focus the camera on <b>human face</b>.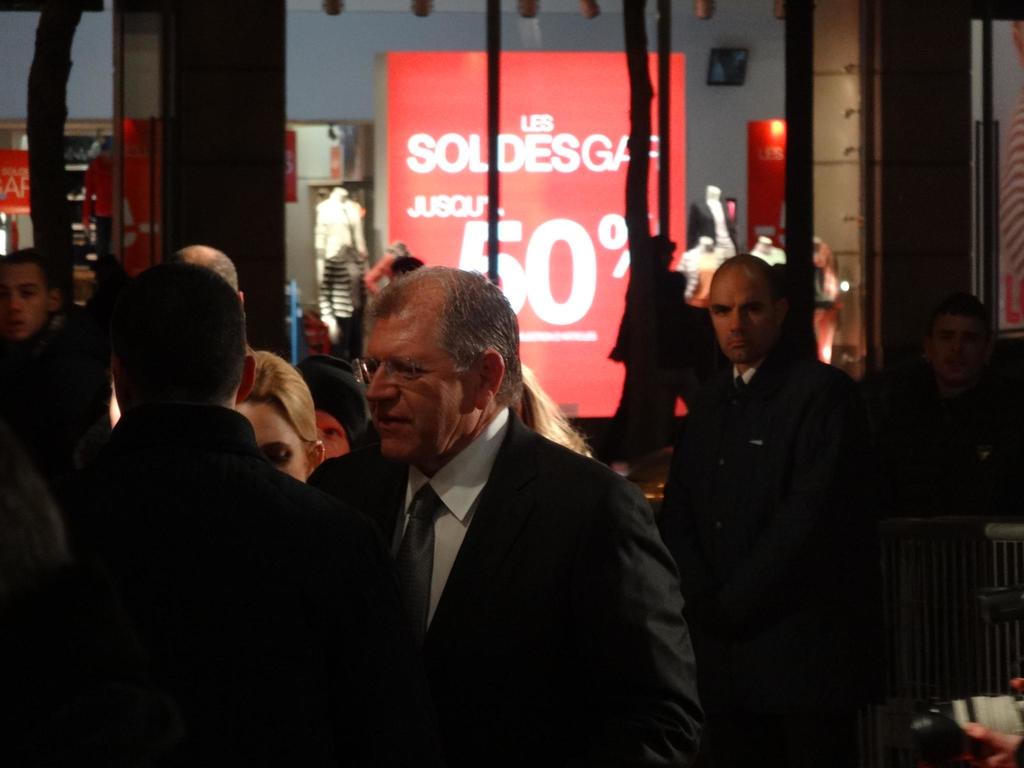
Focus region: [237,399,308,483].
